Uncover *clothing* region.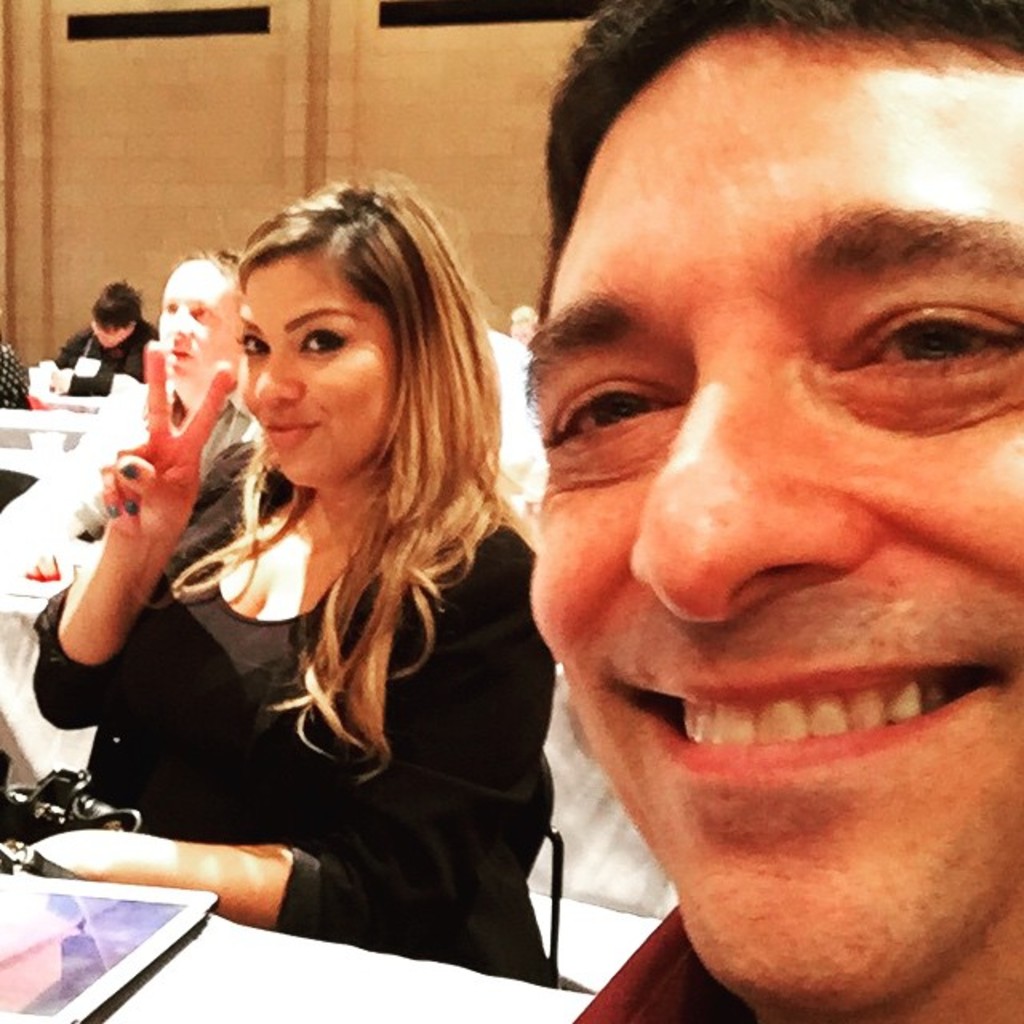
Uncovered: left=576, top=907, right=747, bottom=1022.
